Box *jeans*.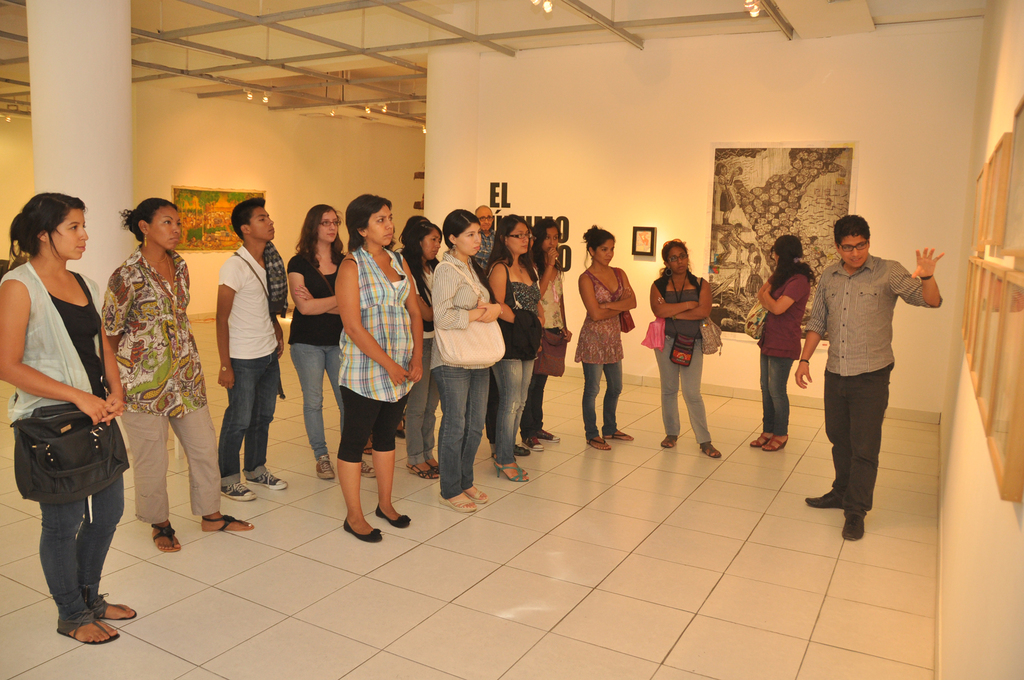
<region>287, 343, 339, 460</region>.
